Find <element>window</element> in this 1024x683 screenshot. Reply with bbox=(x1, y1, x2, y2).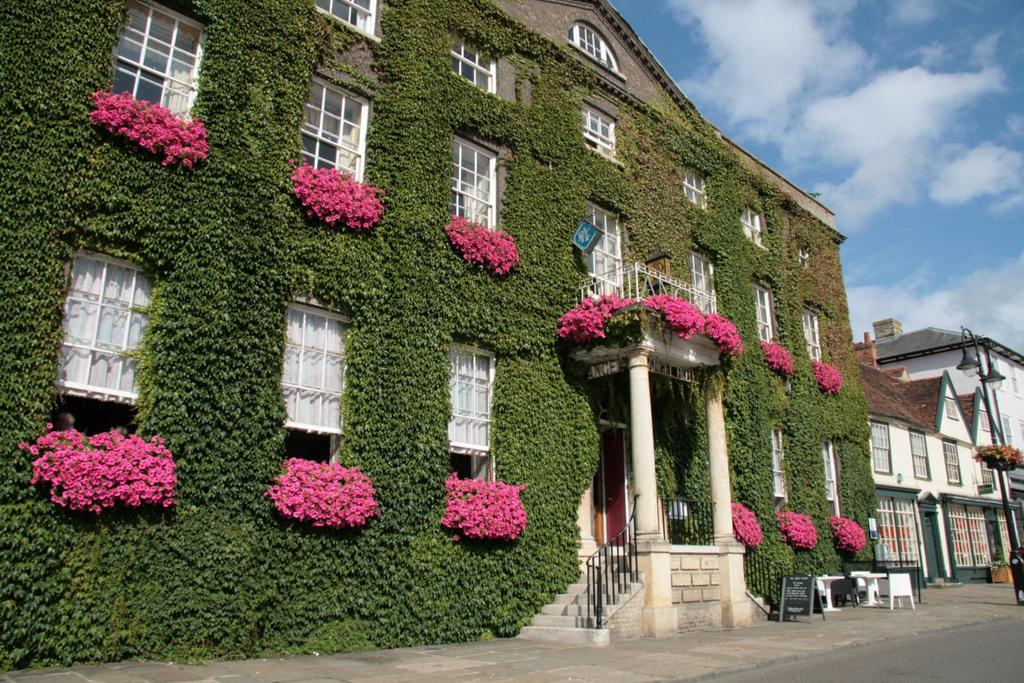
bbox=(772, 426, 790, 501).
